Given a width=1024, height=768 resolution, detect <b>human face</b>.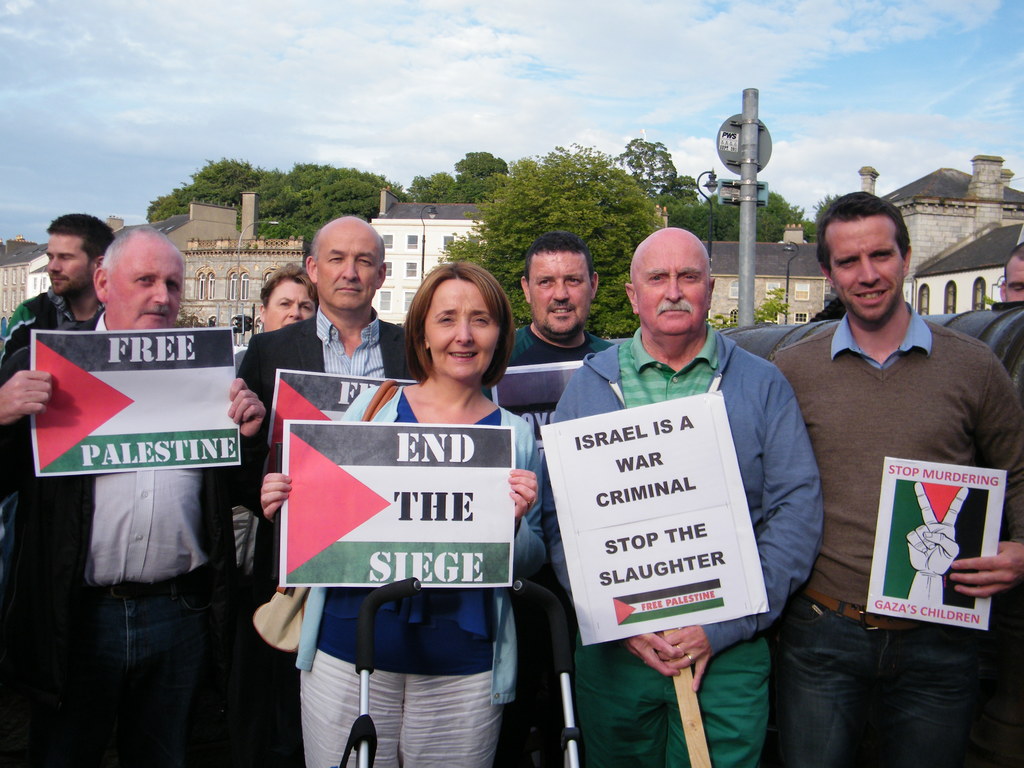
{"left": 316, "top": 225, "right": 382, "bottom": 315}.
